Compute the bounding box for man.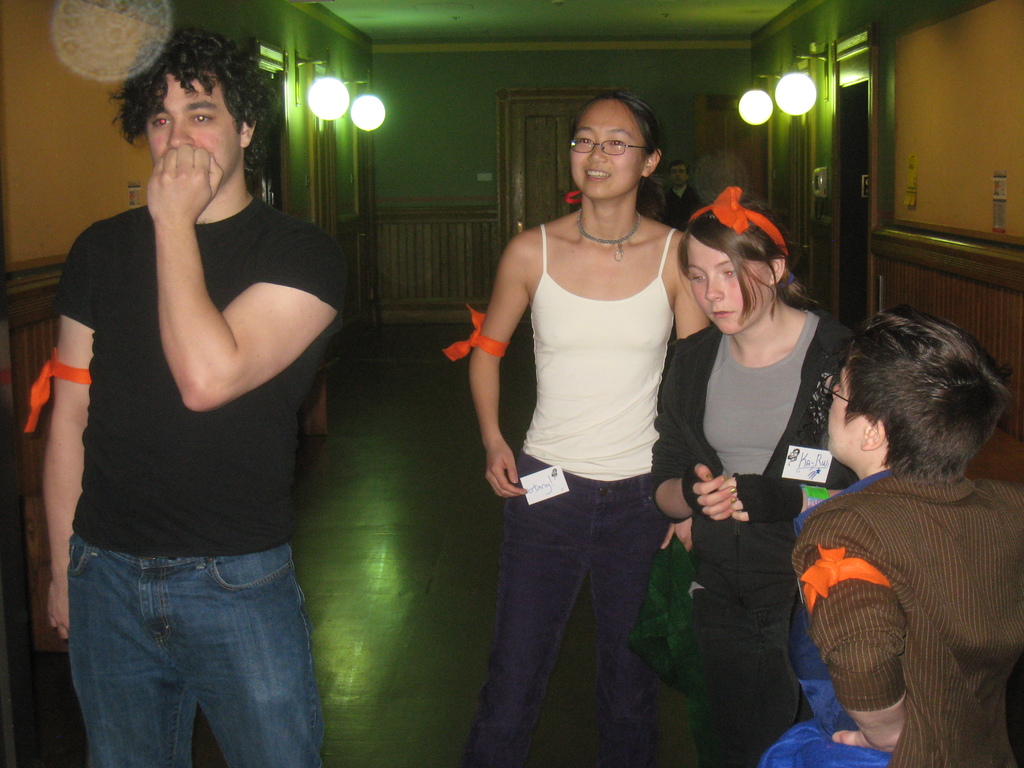
box=[662, 164, 703, 229].
